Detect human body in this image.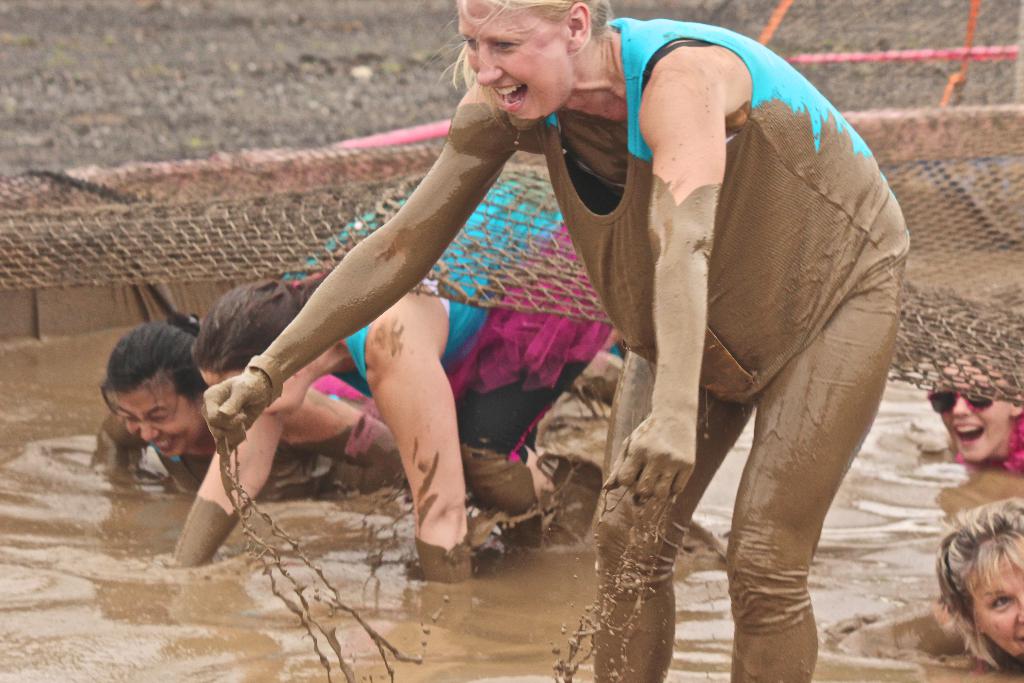
Detection: left=200, top=0, right=910, bottom=682.
